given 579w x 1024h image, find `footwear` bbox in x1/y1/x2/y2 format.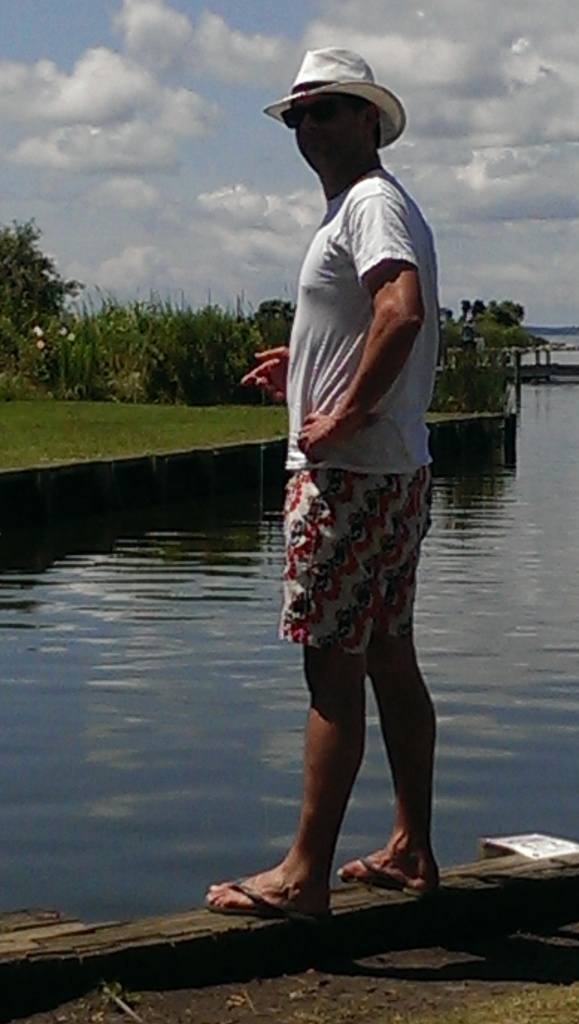
339/856/434/895.
